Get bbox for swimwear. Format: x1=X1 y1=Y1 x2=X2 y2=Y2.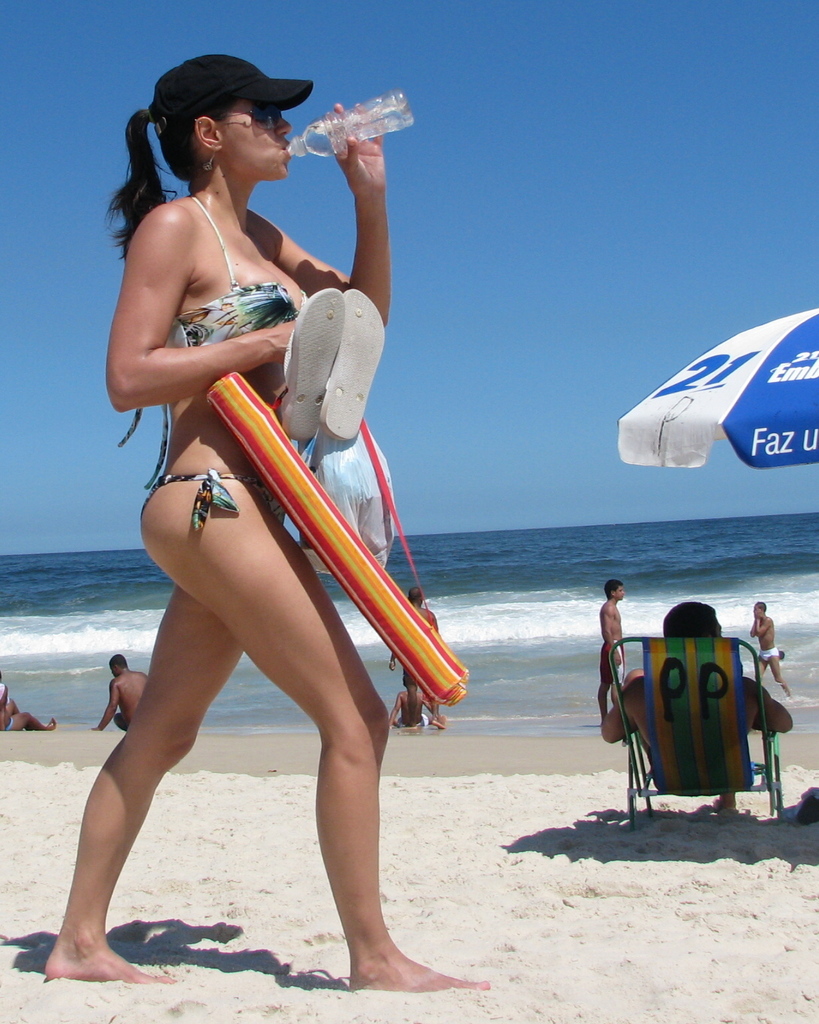
x1=114 y1=199 x2=303 y2=480.
